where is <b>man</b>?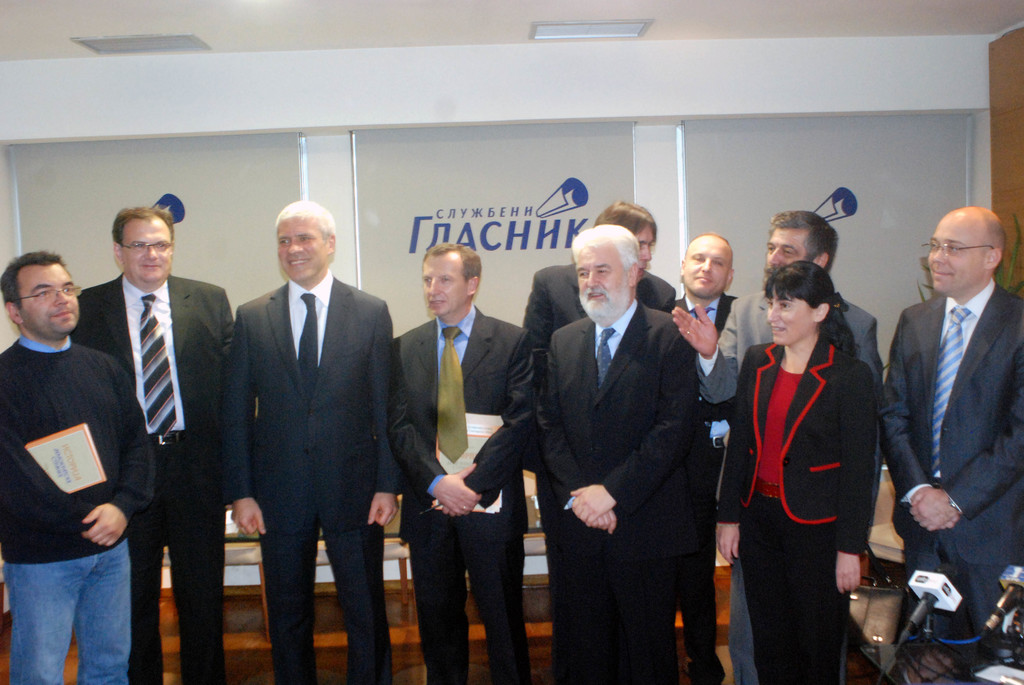
(left=679, top=228, right=755, bottom=350).
